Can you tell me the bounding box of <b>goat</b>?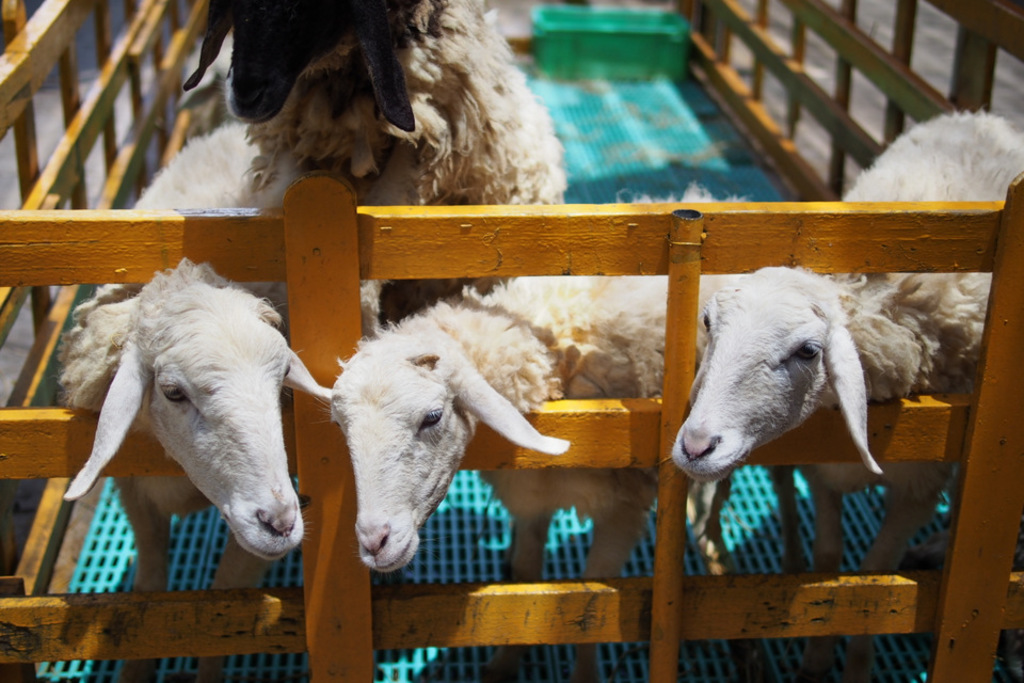
bbox(673, 106, 1022, 679).
